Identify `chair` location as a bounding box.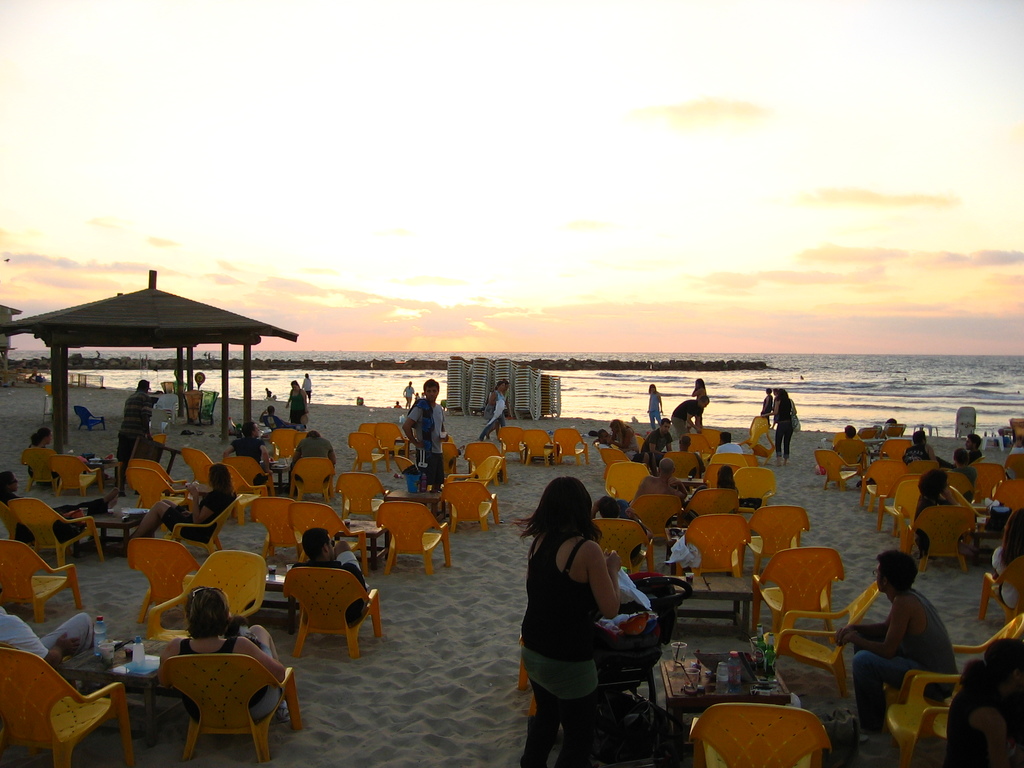
(left=751, top=546, right=847, bottom=648).
